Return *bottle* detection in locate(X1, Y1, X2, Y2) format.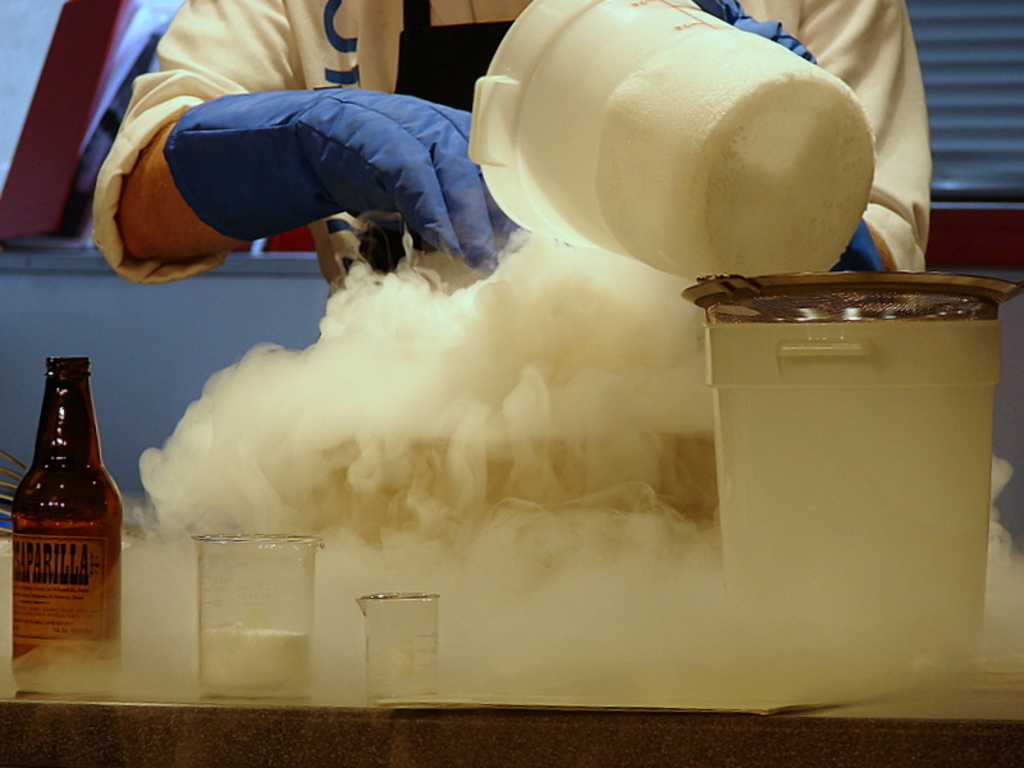
locate(15, 344, 119, 675).
